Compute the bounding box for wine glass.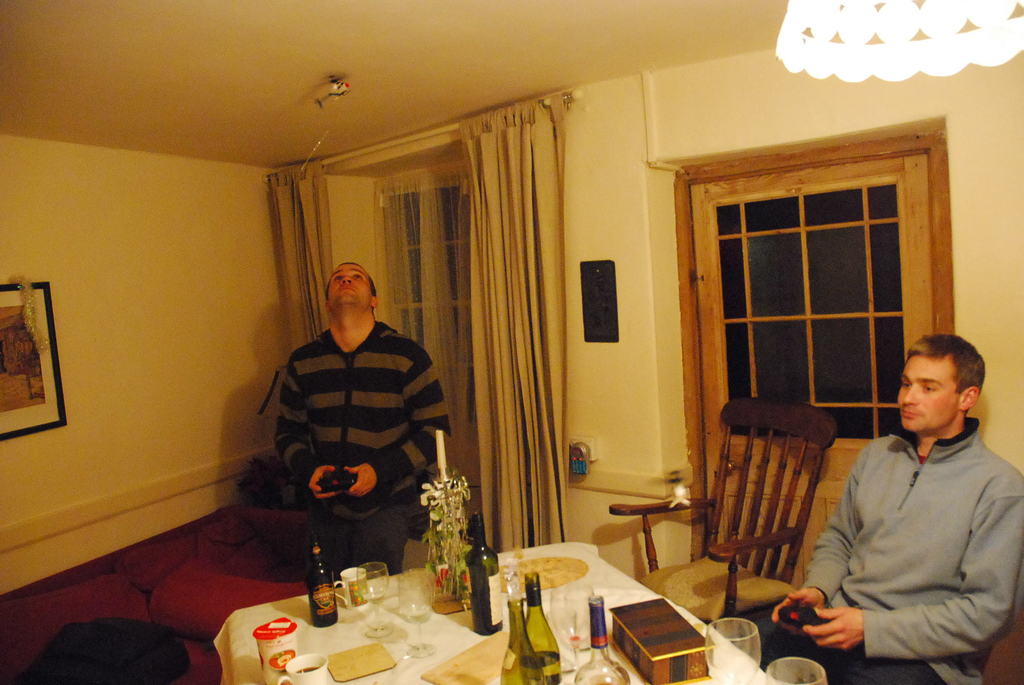
(396, 571, 433, 657).
